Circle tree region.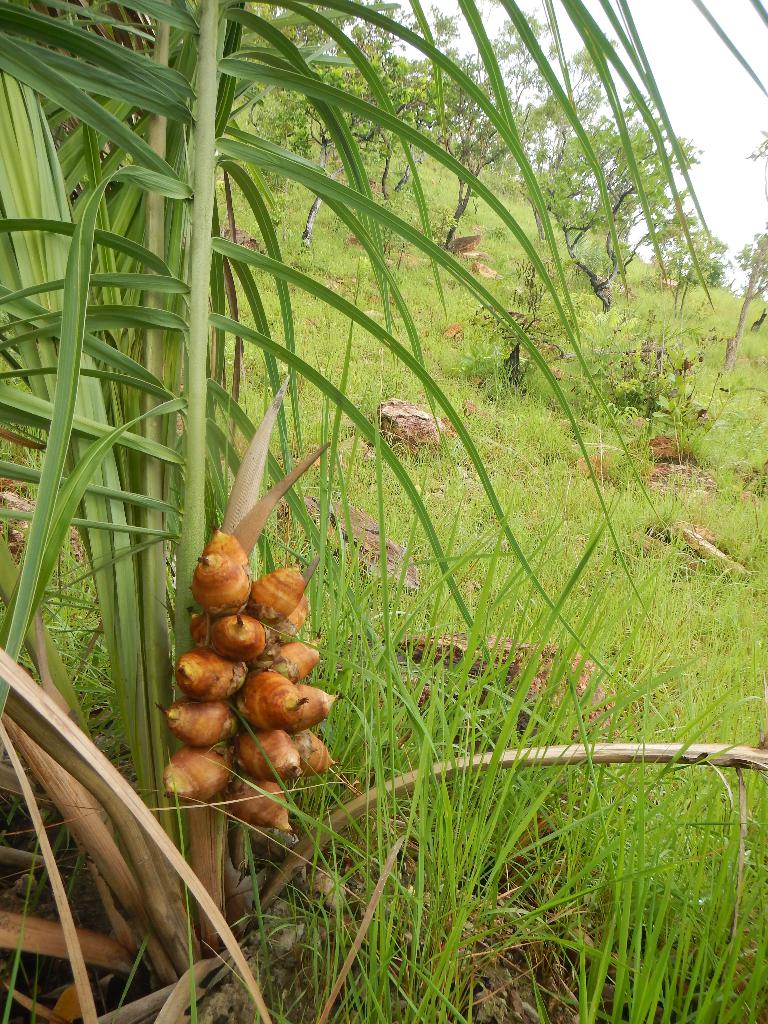
Region: detection(219, 0, 707, 298).
